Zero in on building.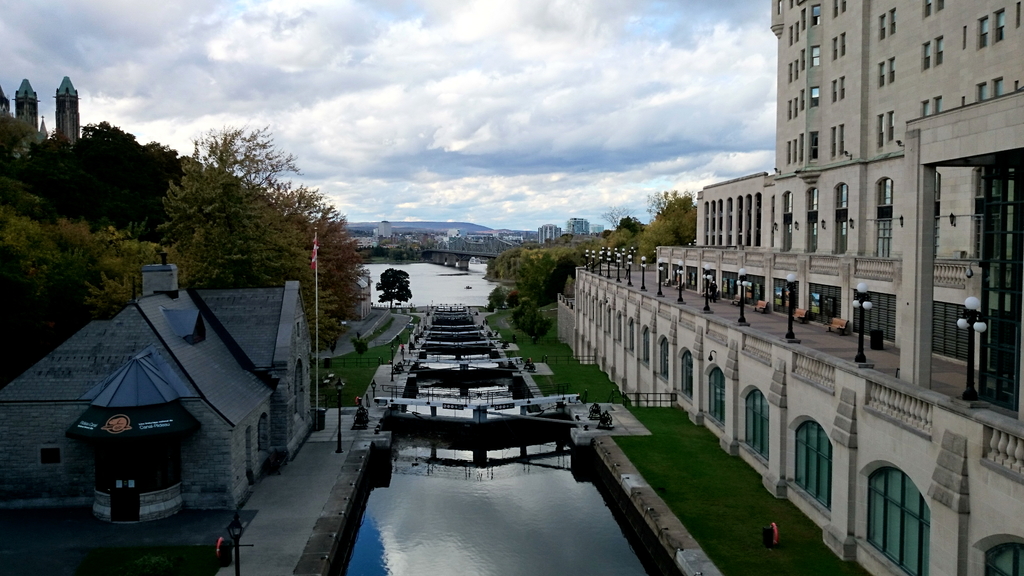
Zeroed in: bbox(556, 293, 576, 350).
